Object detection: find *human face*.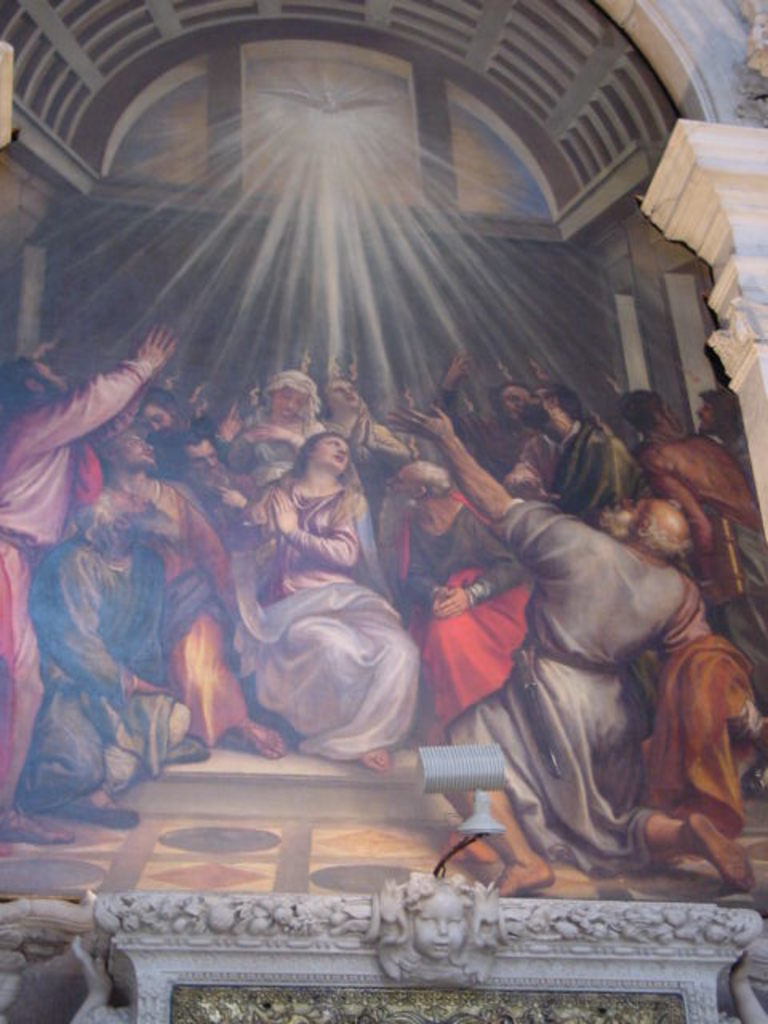
(307,434,362,475).
